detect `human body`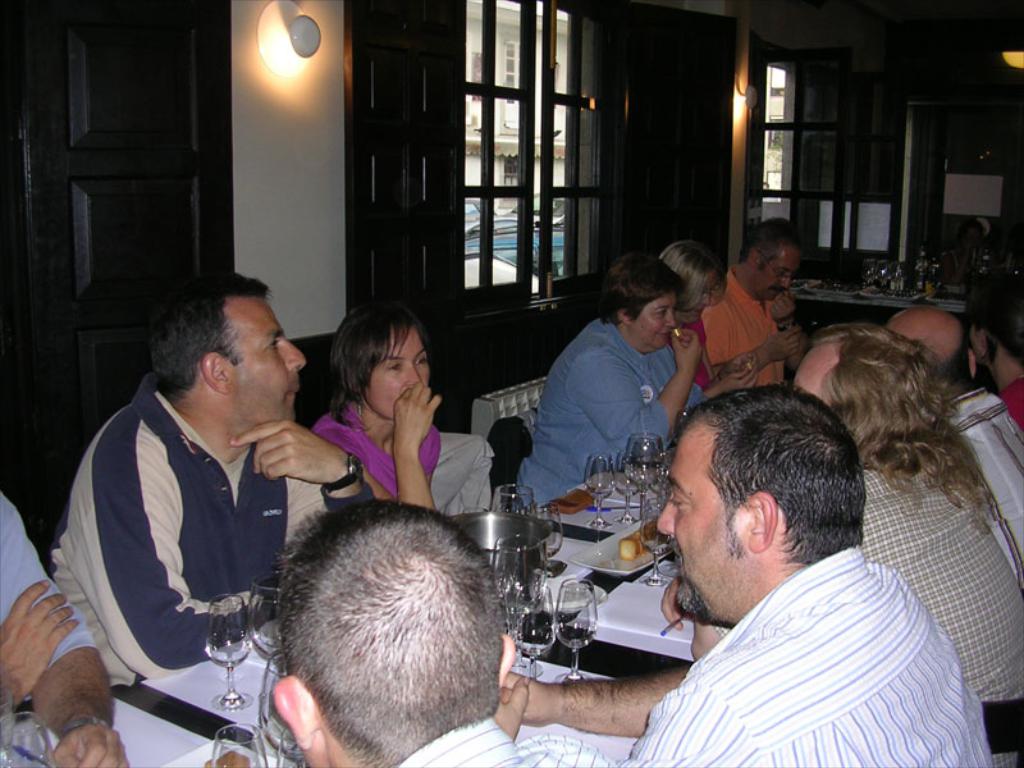
791,317,1023,767
